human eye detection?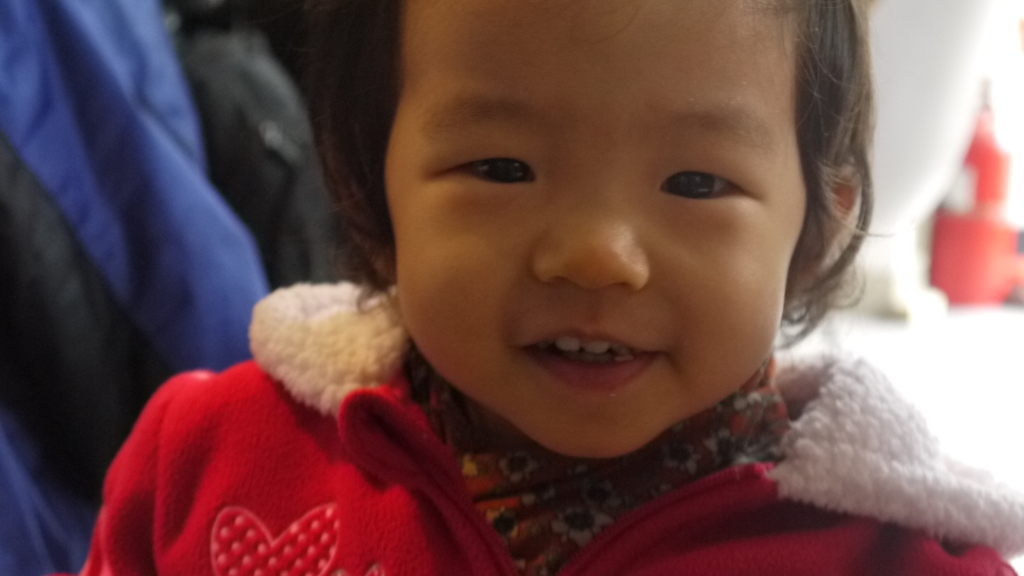
box=[428, 149, 543, 198]
